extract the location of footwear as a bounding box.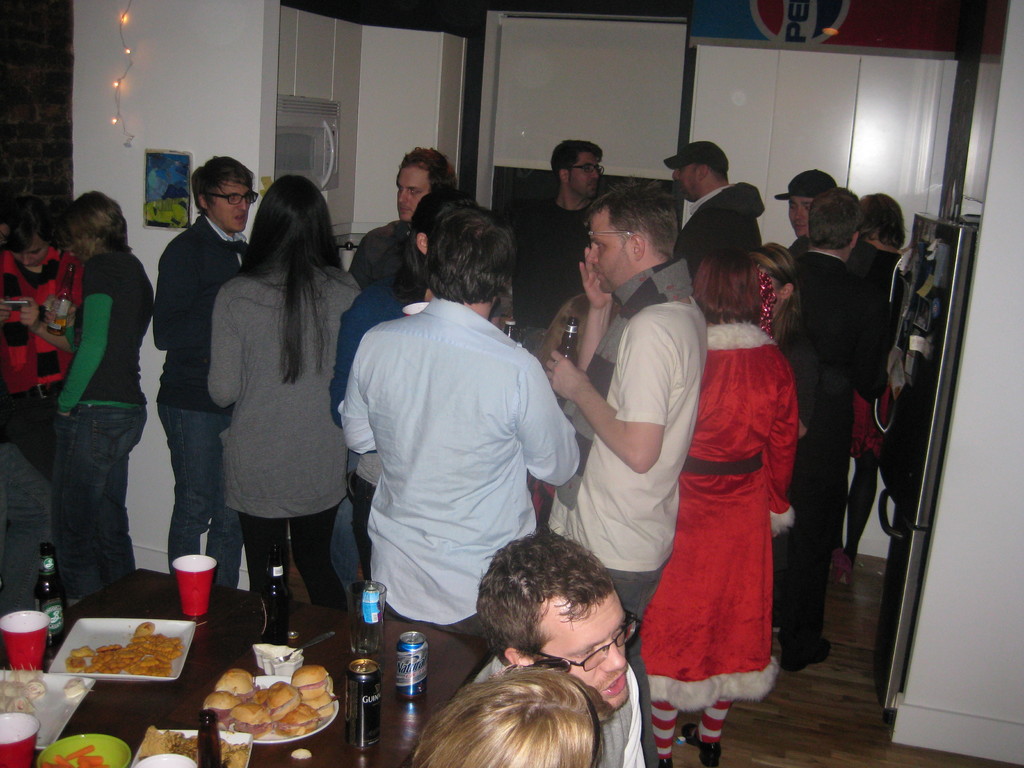
l=659, t=755, r=672, b=767.
